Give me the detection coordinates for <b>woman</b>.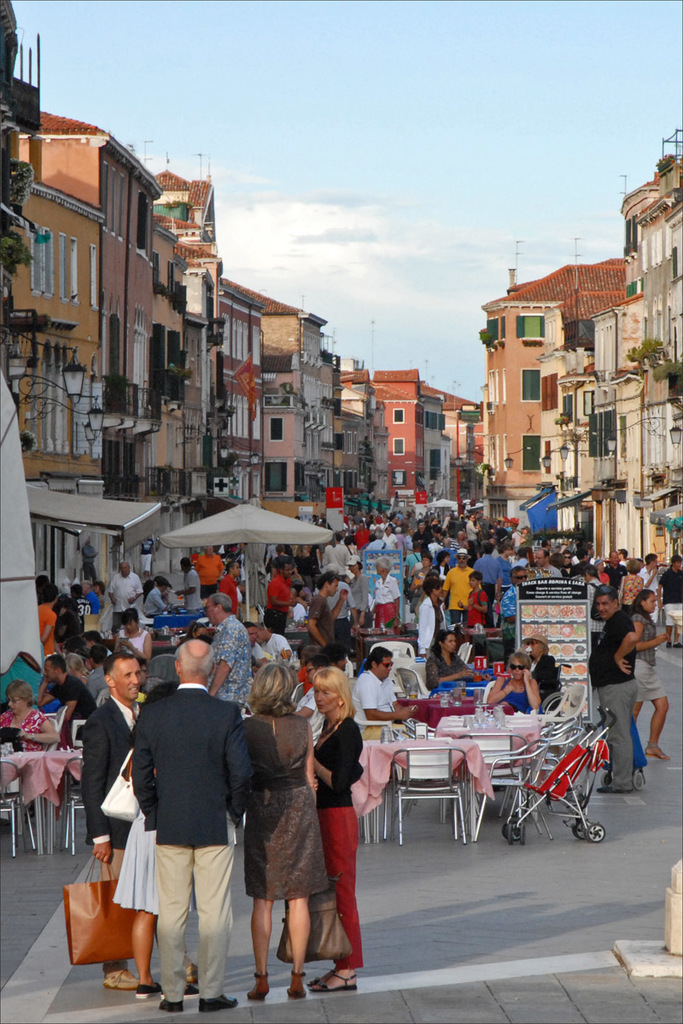
crop(415, 576, 447, 660).
